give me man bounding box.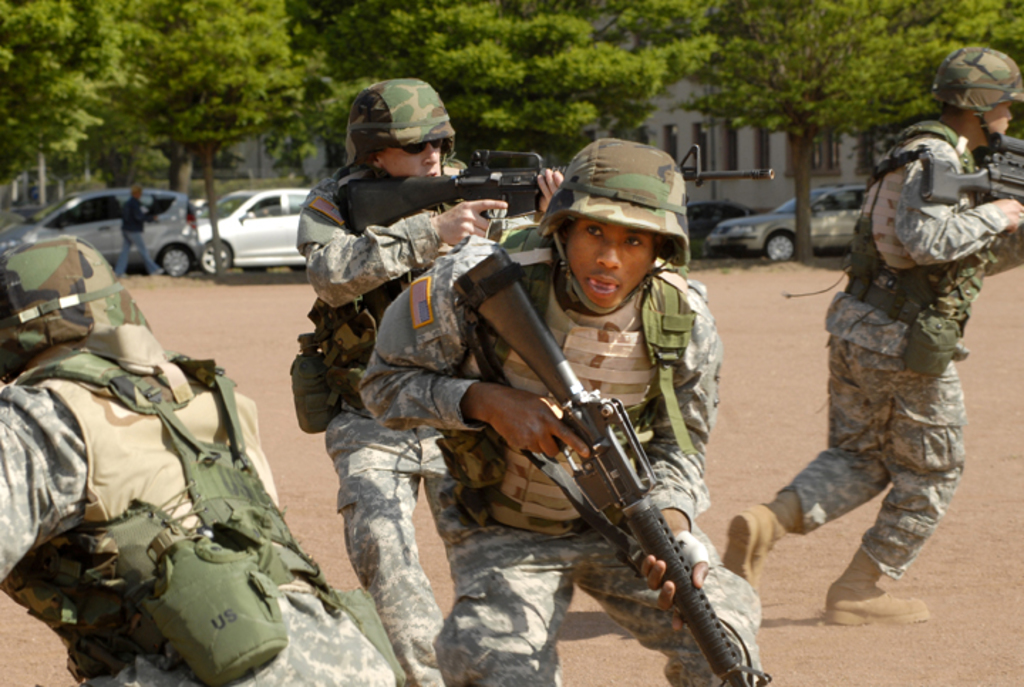
Rect(115, 185, 164, 276).
